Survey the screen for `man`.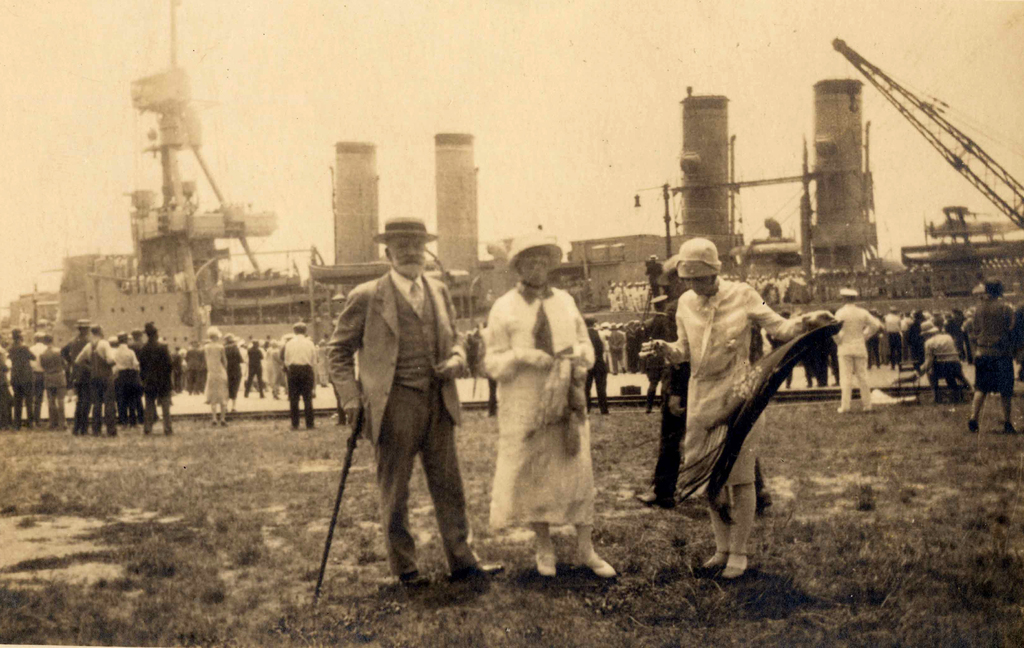
Survey found: <region>9, 327, 36, 432</region>.
